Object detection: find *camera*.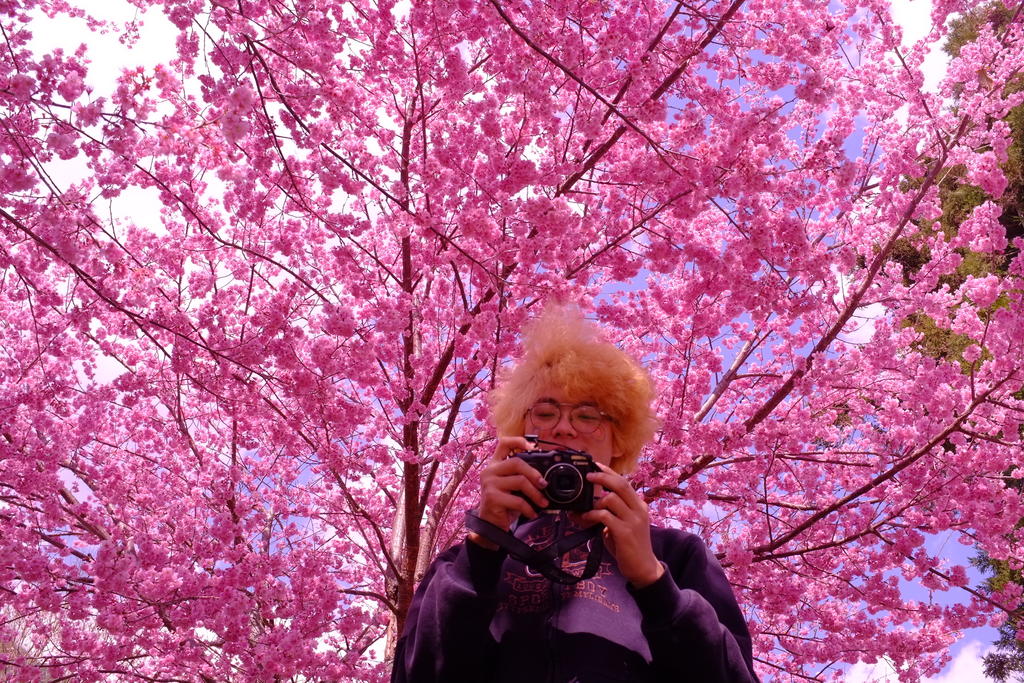
rect(515, 437, 596, 511).
